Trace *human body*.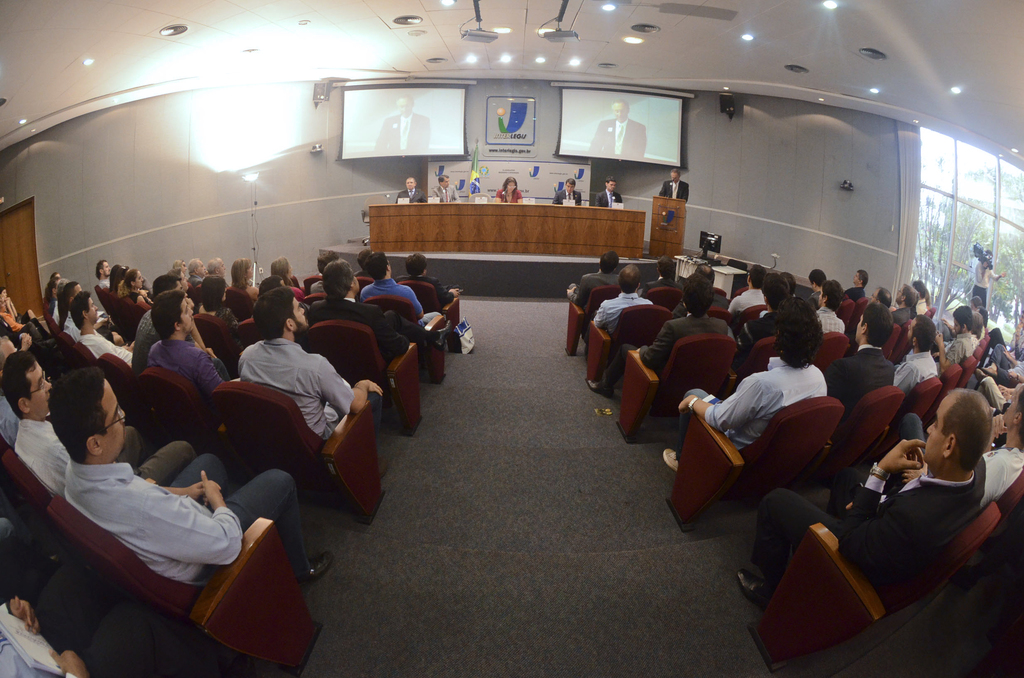
Traced to (left=867, top=291, right=894, bottom=301).
